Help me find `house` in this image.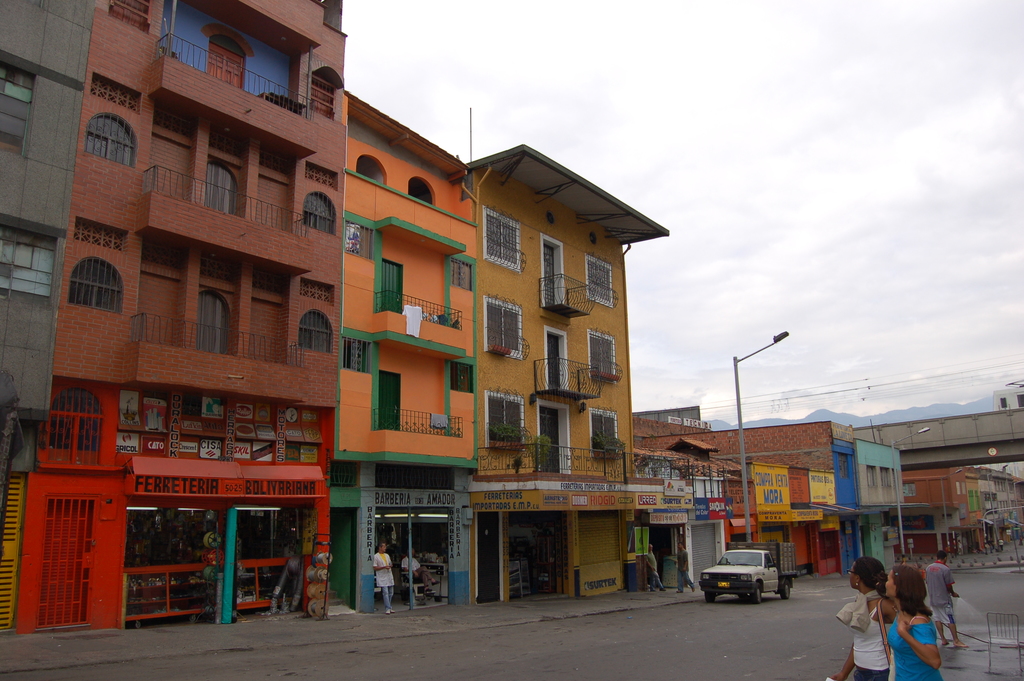
Found it: 0, 0, 93, 630.
